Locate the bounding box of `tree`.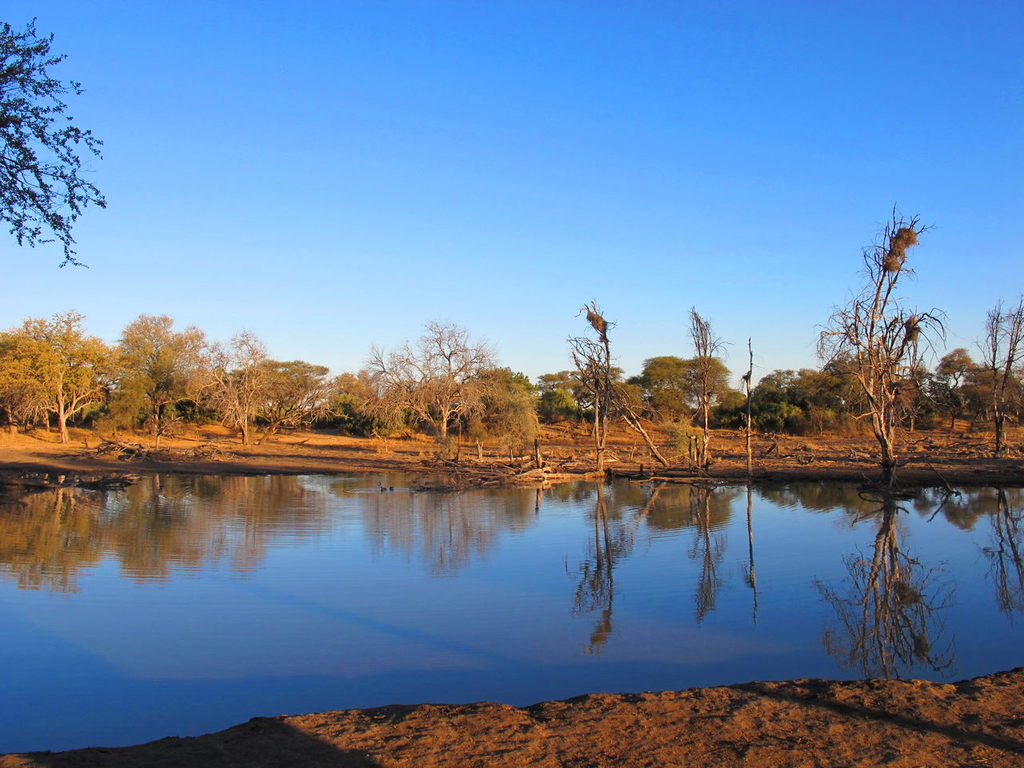
Bounding box: [x1=0, y1=301, x2=99, y2=442].
